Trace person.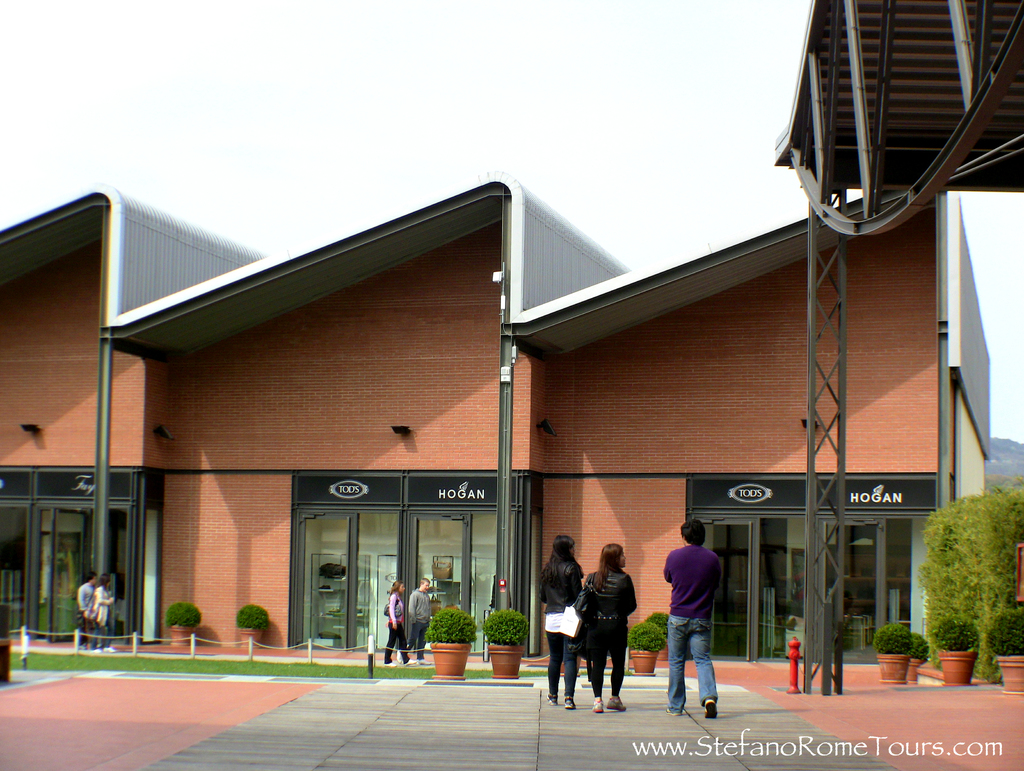
Traced to {"left": 661, "top": 515, "right": 732, "bottom": 724}.
